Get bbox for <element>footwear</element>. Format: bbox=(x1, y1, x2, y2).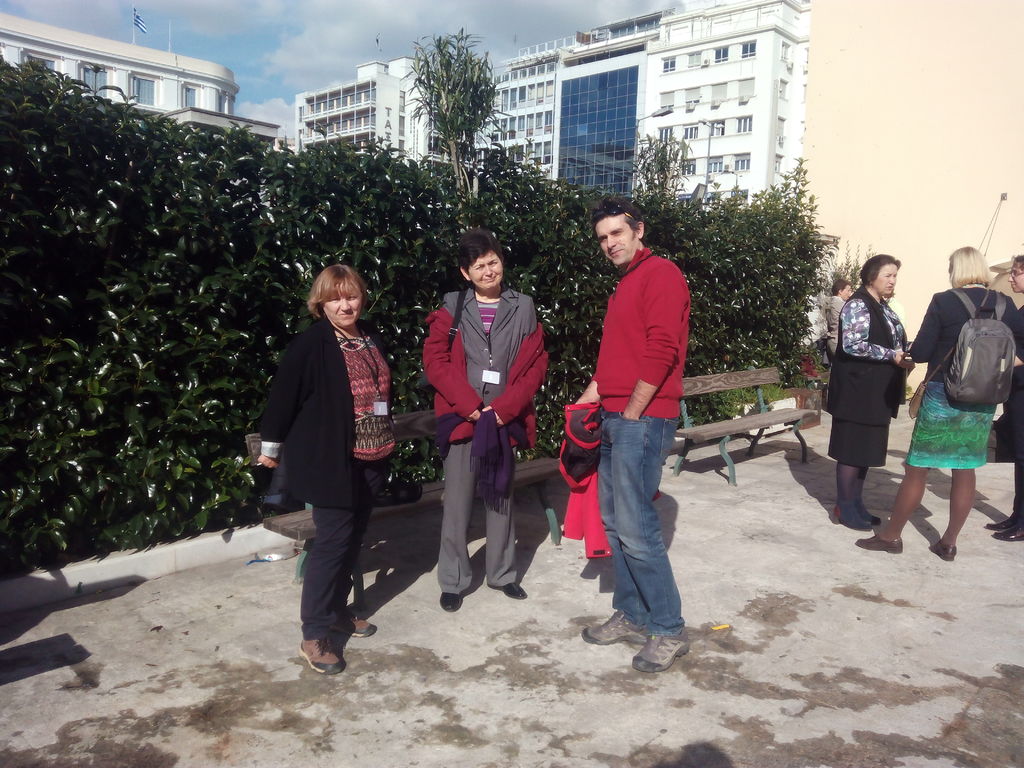
bbox=(852, 531, 904, 556).
